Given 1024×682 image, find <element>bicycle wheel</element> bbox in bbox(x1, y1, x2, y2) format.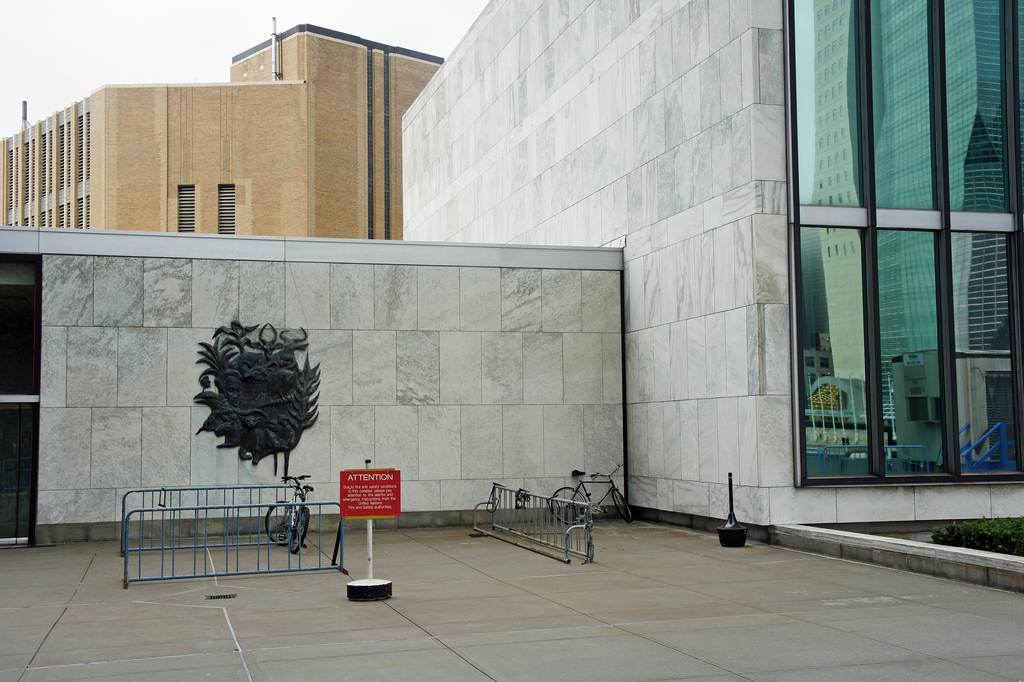
bbox(552, 486, 588, 523).
